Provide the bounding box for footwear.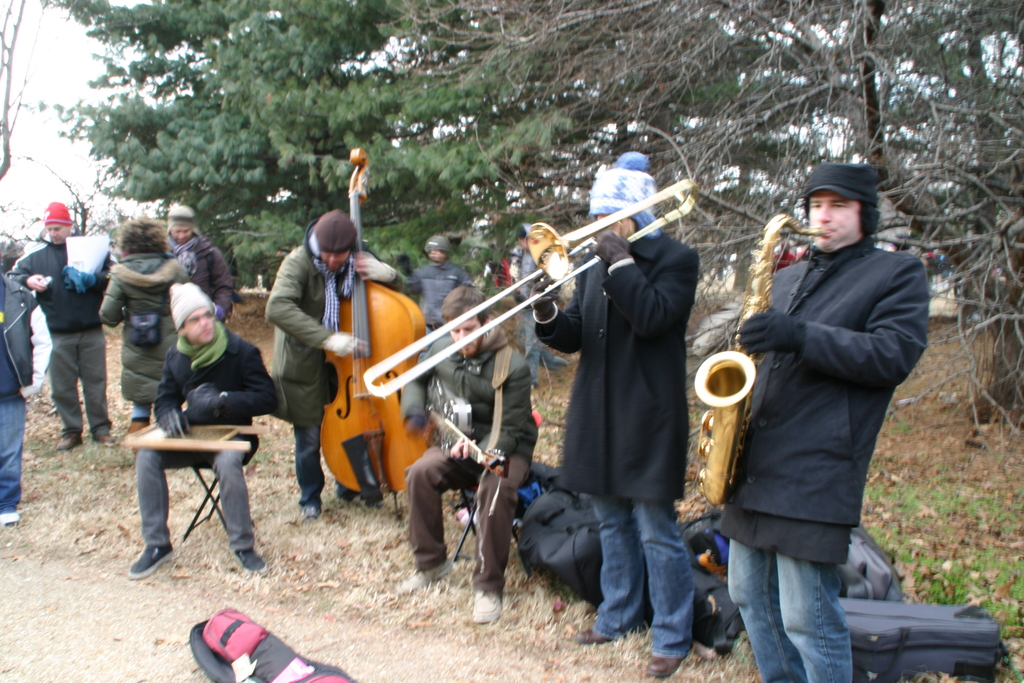
bbox=[236, 545, 271, 576].
